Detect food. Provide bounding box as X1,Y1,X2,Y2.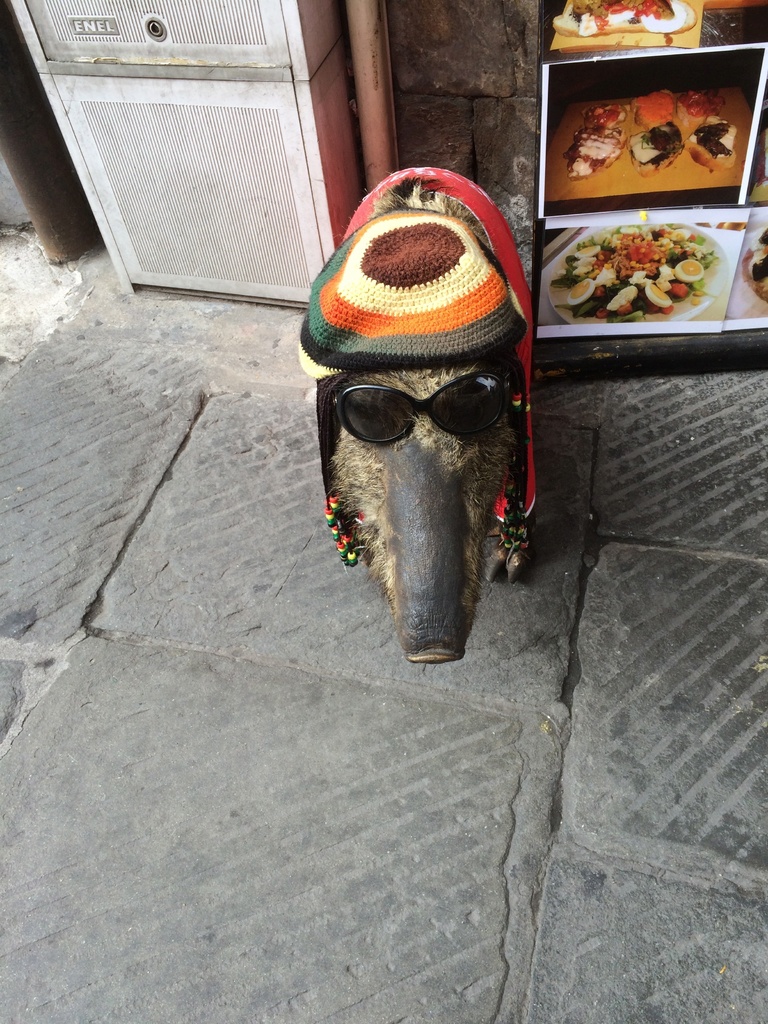
684,122,737,170.
